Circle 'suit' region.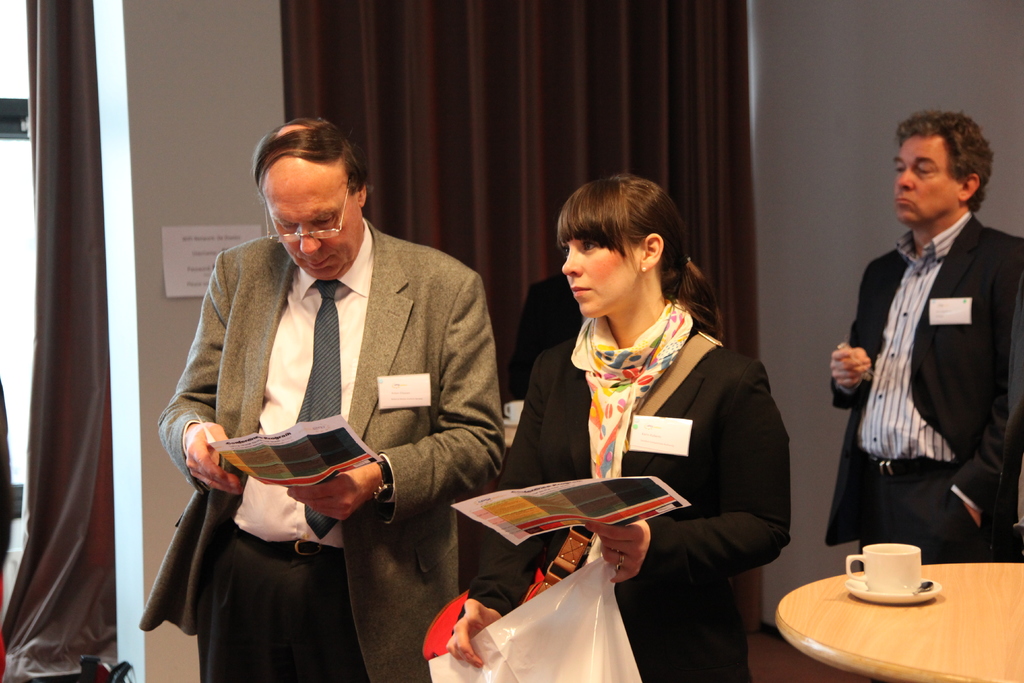
Region: (x1=824, y1=211, x2=1023, y2=572).
